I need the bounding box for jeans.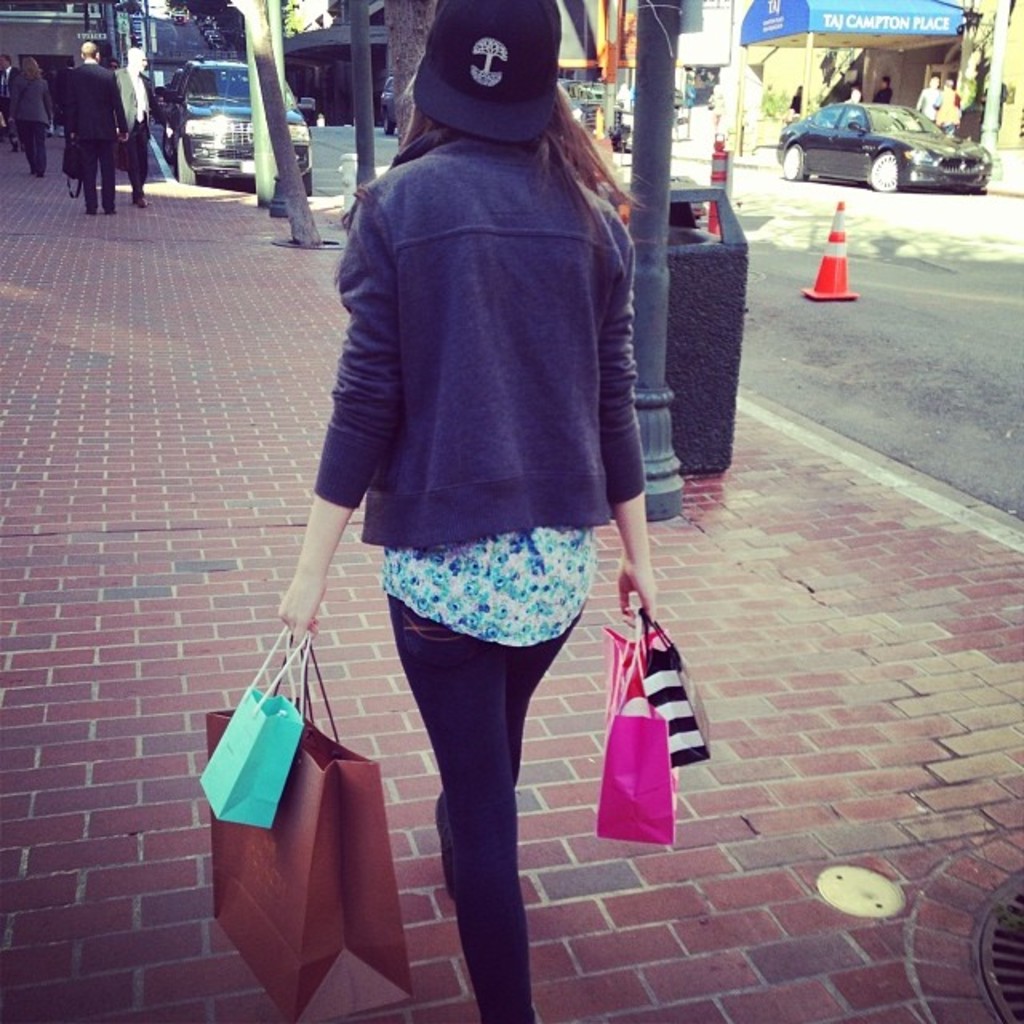
Here it is: <bbox>386, 579, 562, 1018</bbox>.
